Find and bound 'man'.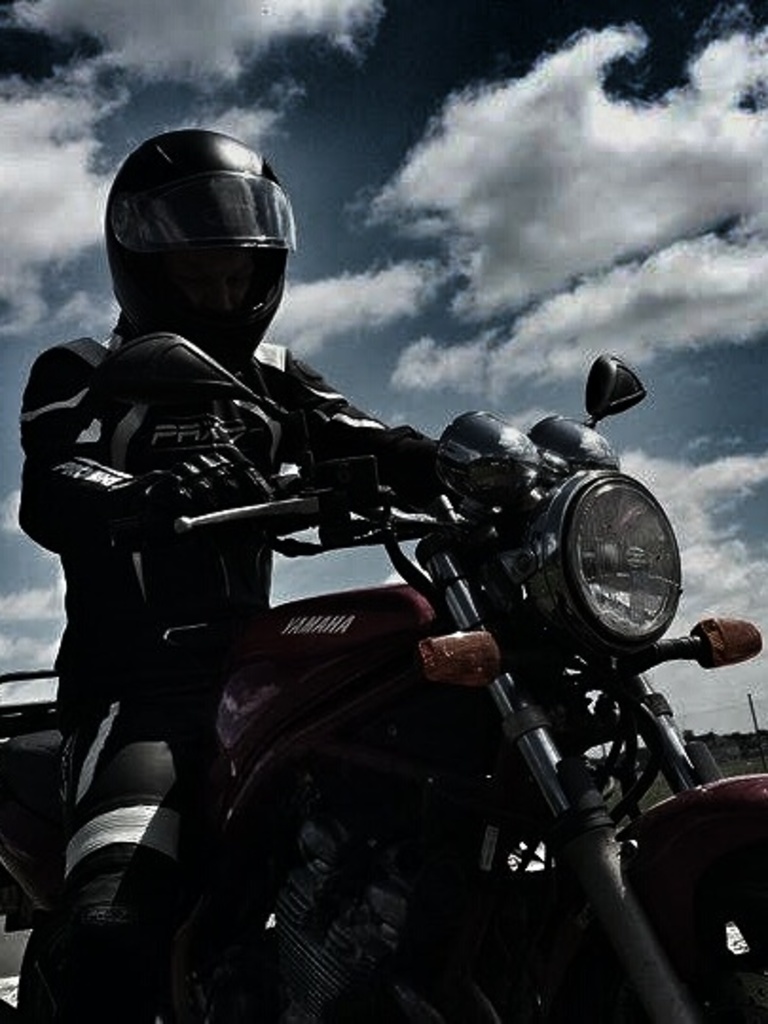
Bound: x1=17, y1=133, x2=529, y2=1022.
